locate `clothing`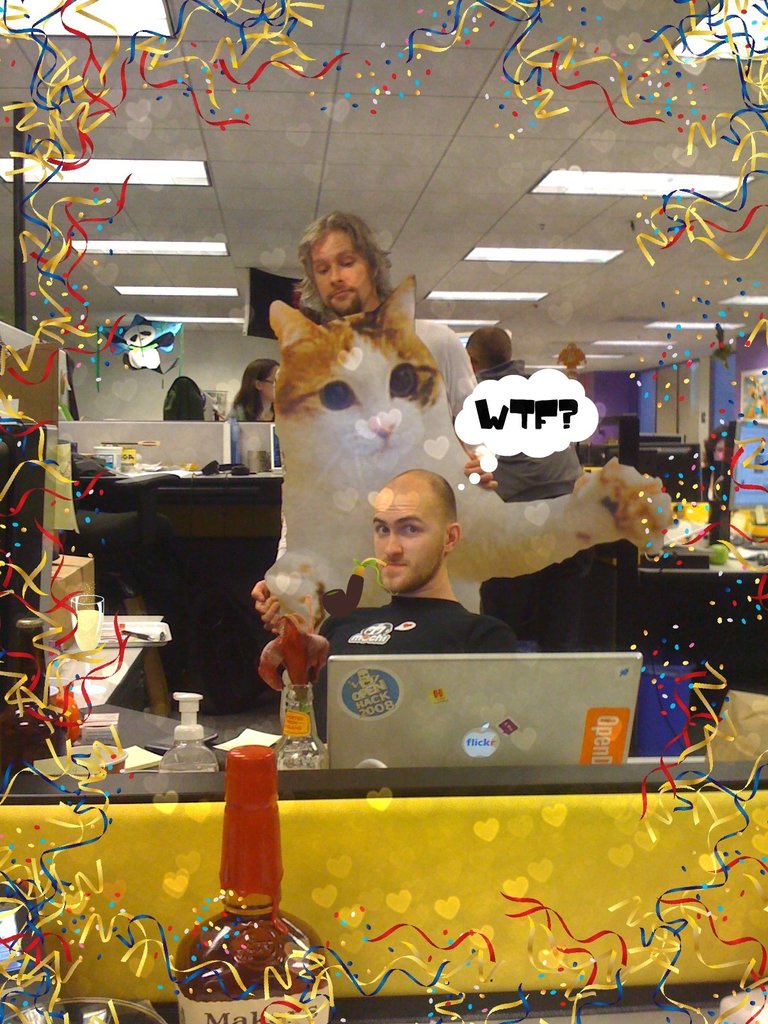
rect(216, 397, 258, 490)
